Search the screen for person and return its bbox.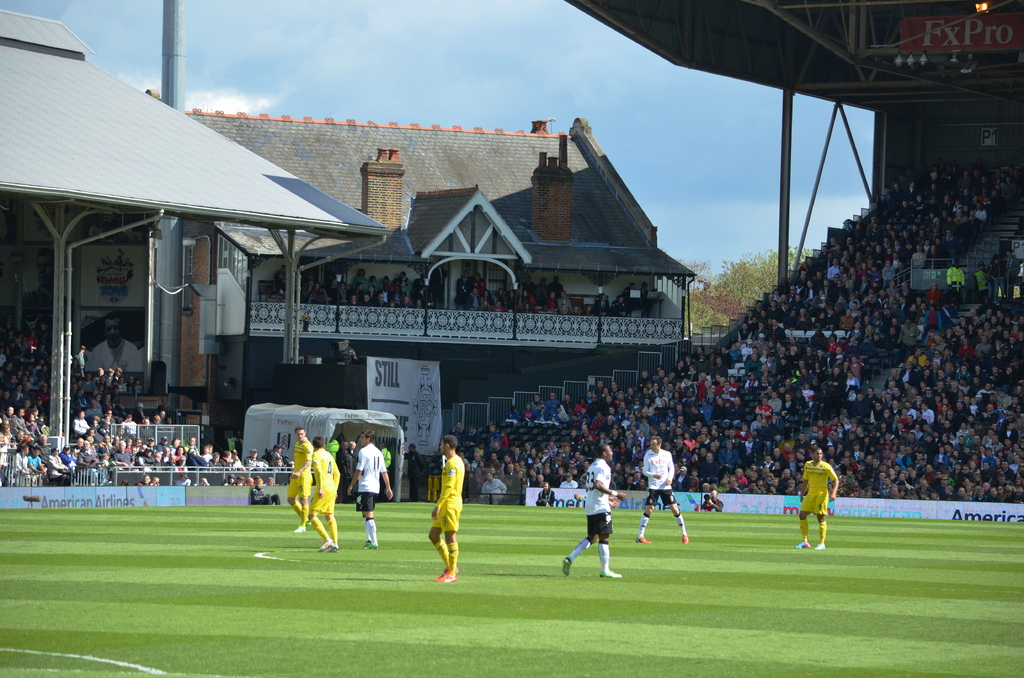
Found: box(250, 478, 281, 506).
